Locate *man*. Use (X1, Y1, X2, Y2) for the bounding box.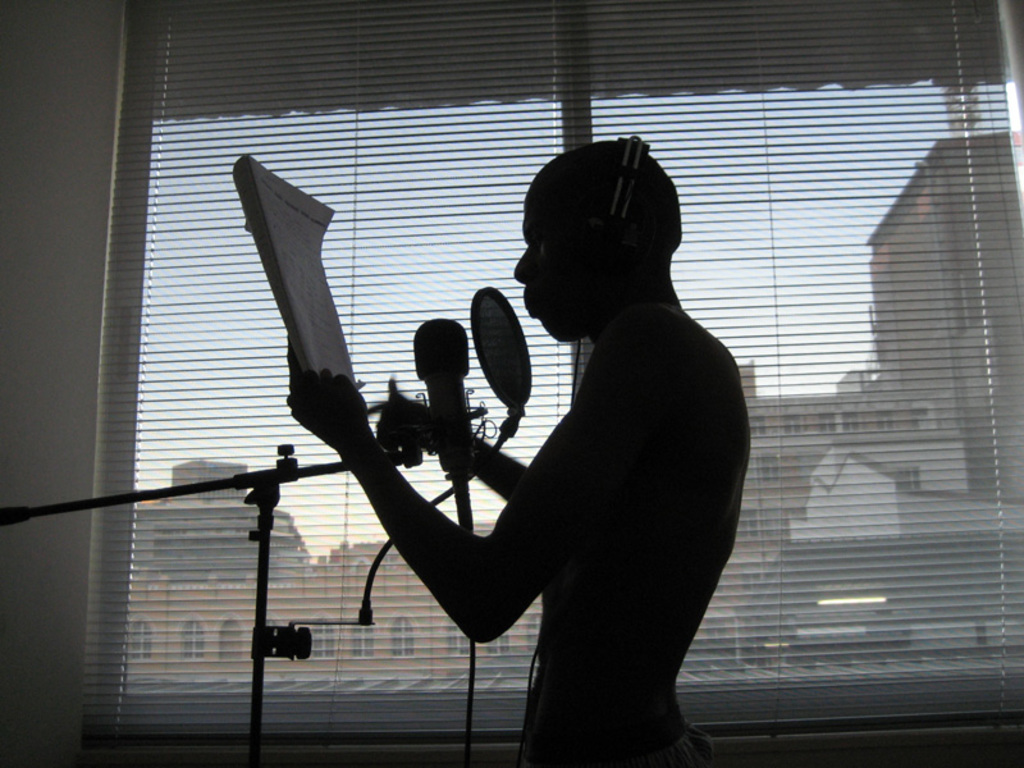
(306, 189, 689, 742).
